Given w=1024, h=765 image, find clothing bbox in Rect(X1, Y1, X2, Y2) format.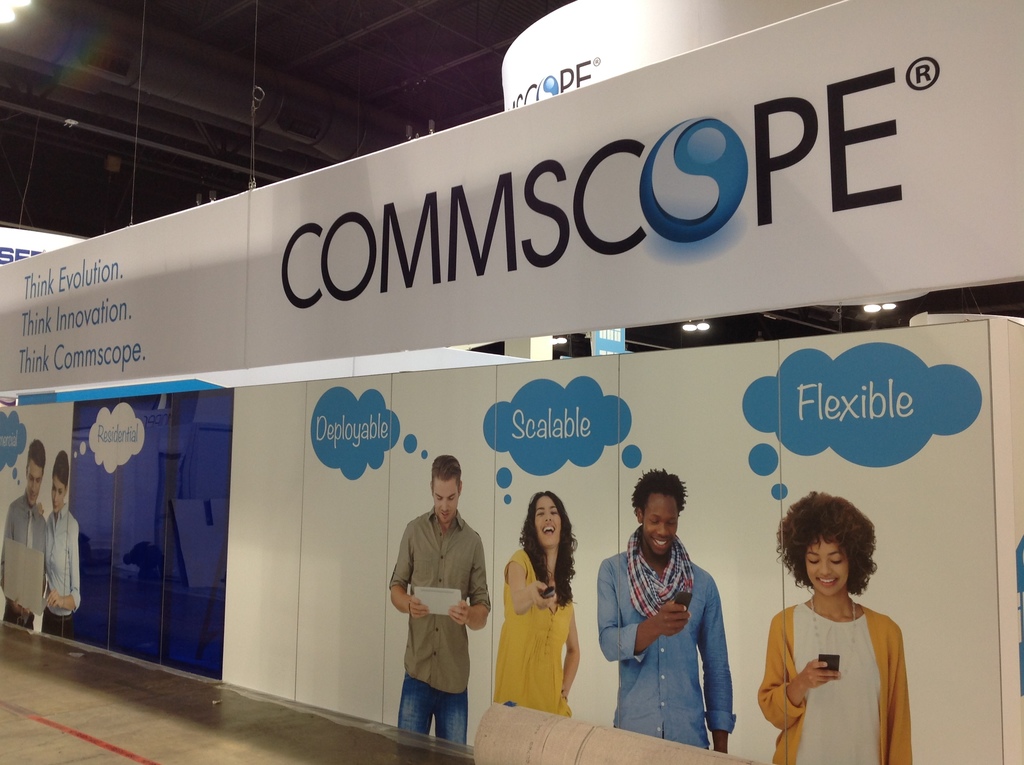
Rect(387, 499, 489, 746).
